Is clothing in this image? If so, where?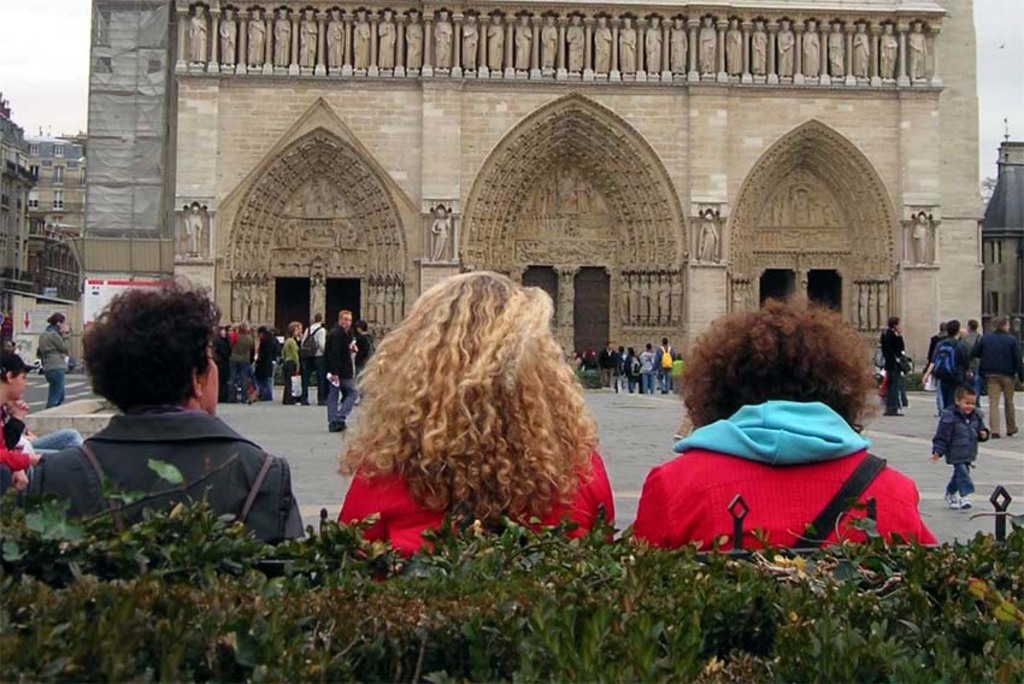
Yes, at box=[37, 323, 73, 407].
